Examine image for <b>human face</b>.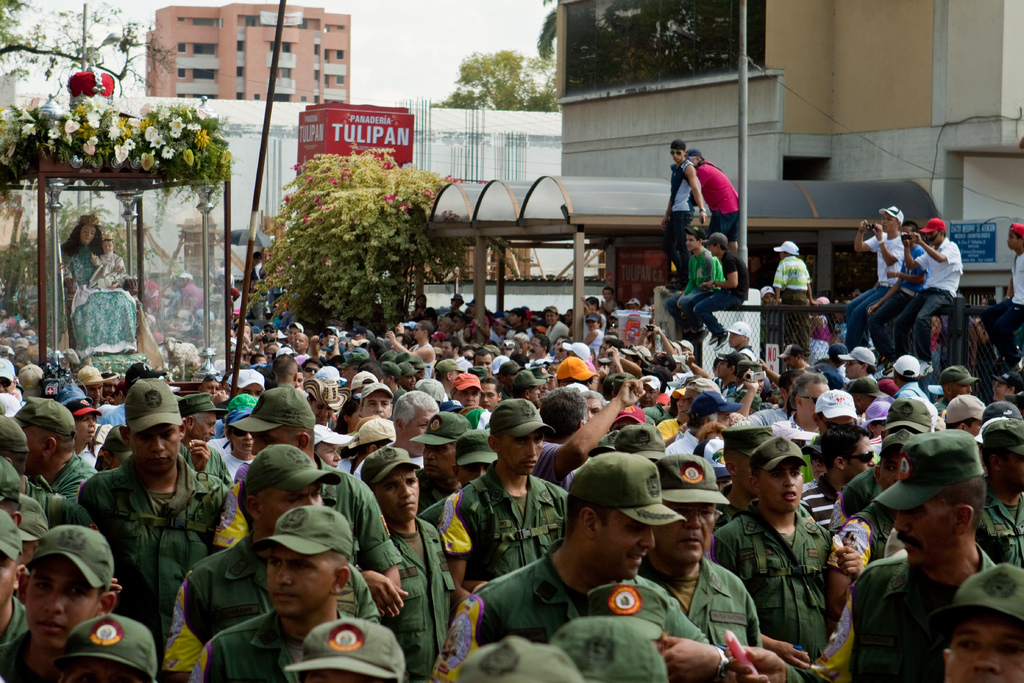
Examination result: <region>268, 546, 333, 616</region>.
